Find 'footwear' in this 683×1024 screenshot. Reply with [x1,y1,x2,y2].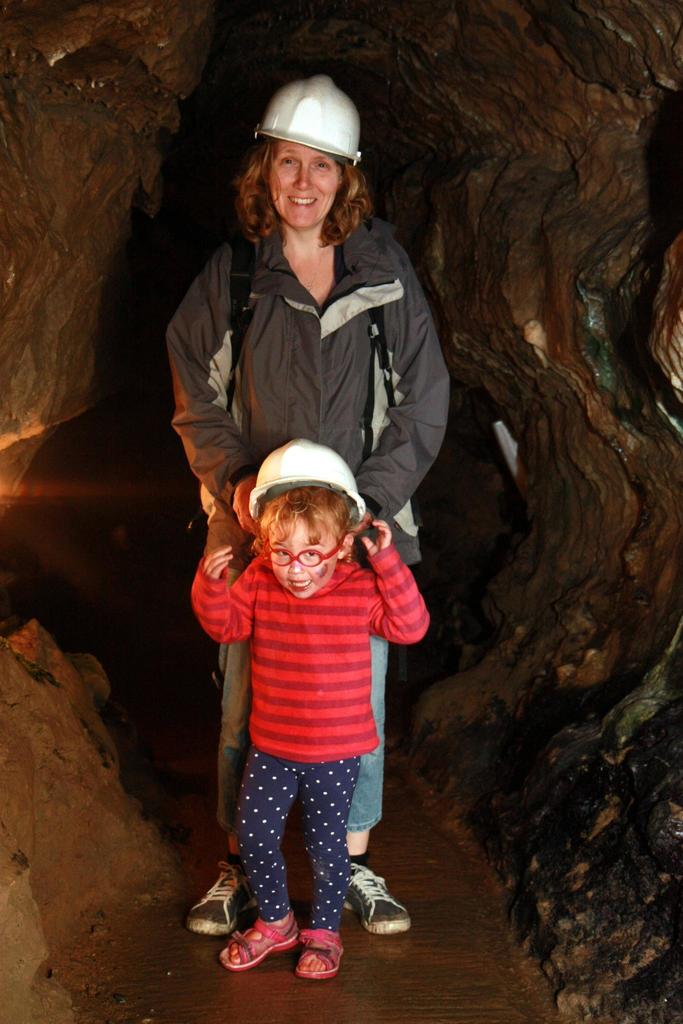
[217,912,295,964].
